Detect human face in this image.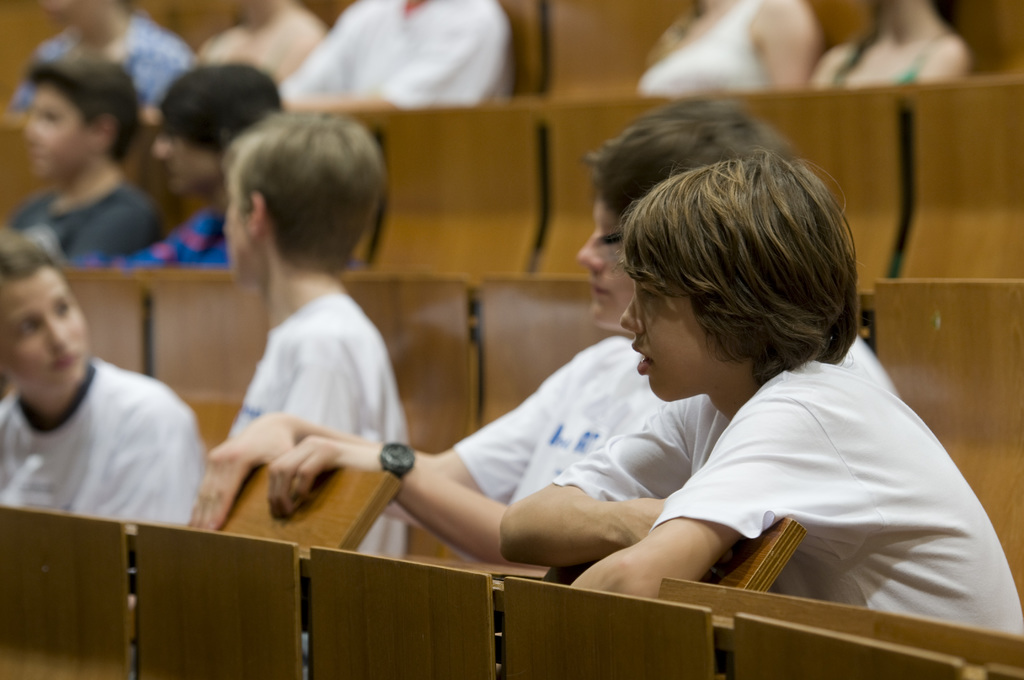
Detection: bbox=[221, 177, 252, 279].
